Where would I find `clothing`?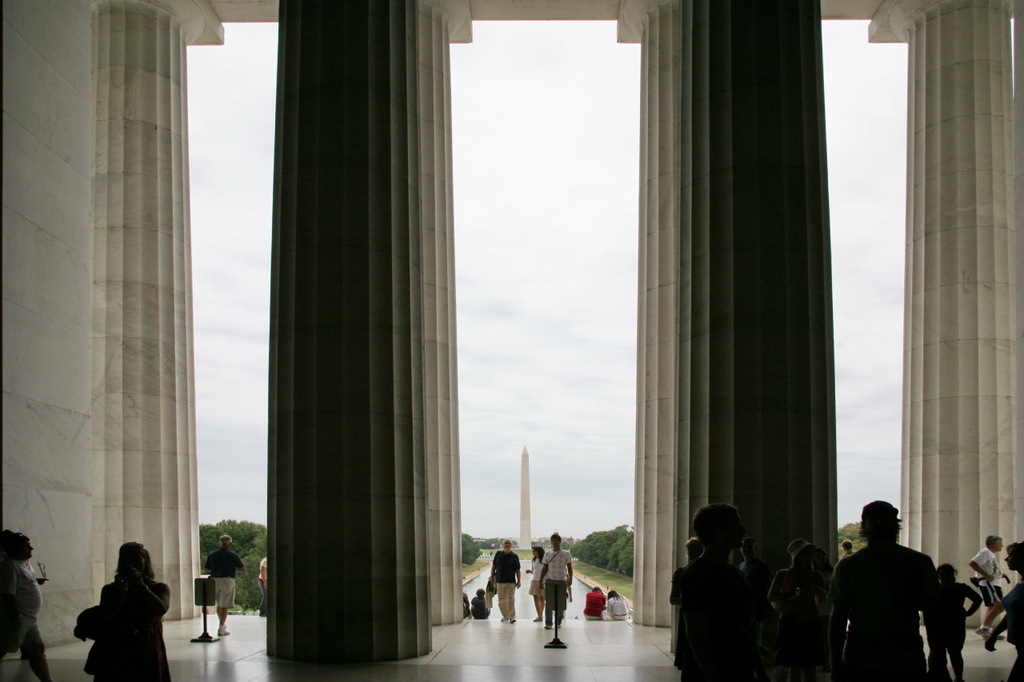
At [x1=0, y1=565, x2=42, y2=650].
